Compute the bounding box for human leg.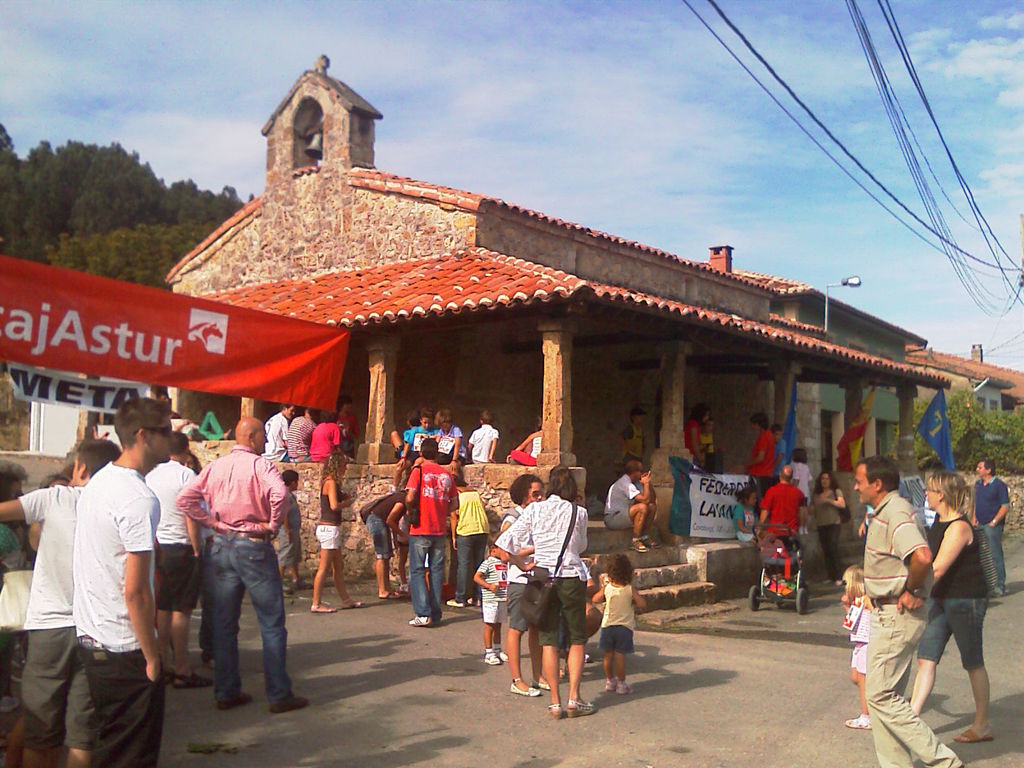
<bbox>602, 626, 615, 689</bbox>.
